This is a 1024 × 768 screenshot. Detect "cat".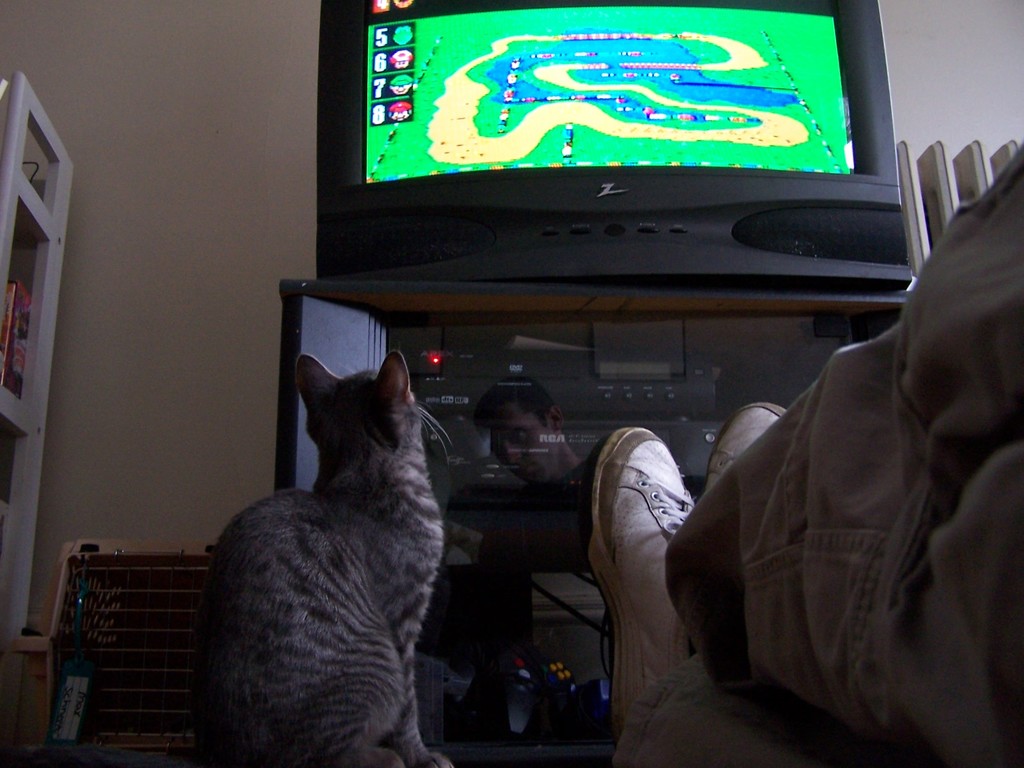
188 353 459 767.
